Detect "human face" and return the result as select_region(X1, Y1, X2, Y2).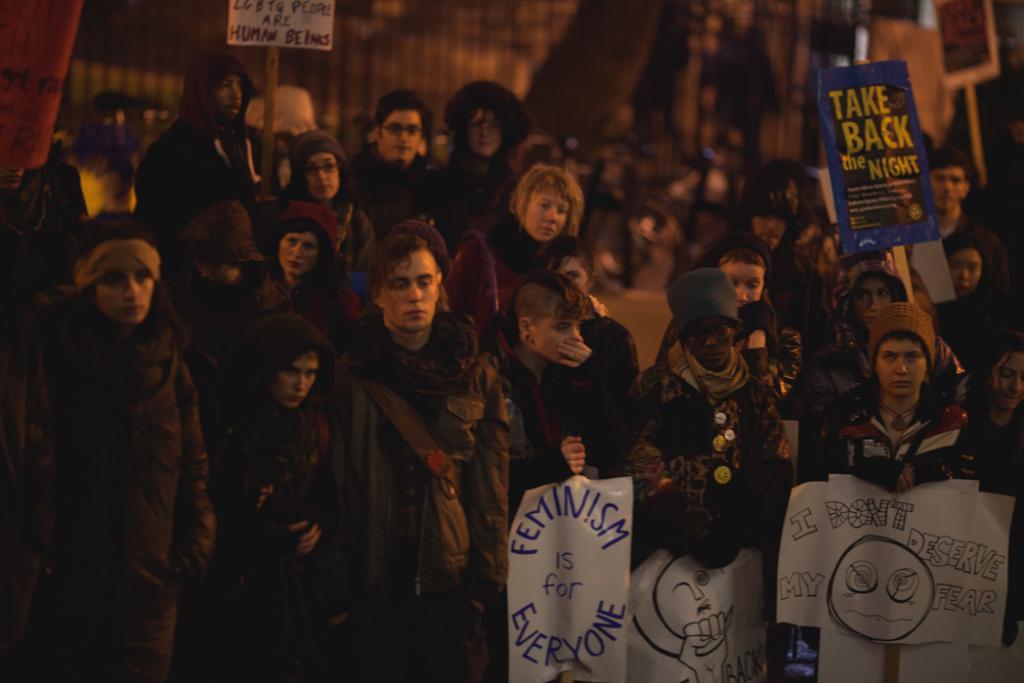
select_region(382, 110, 421, 162).
